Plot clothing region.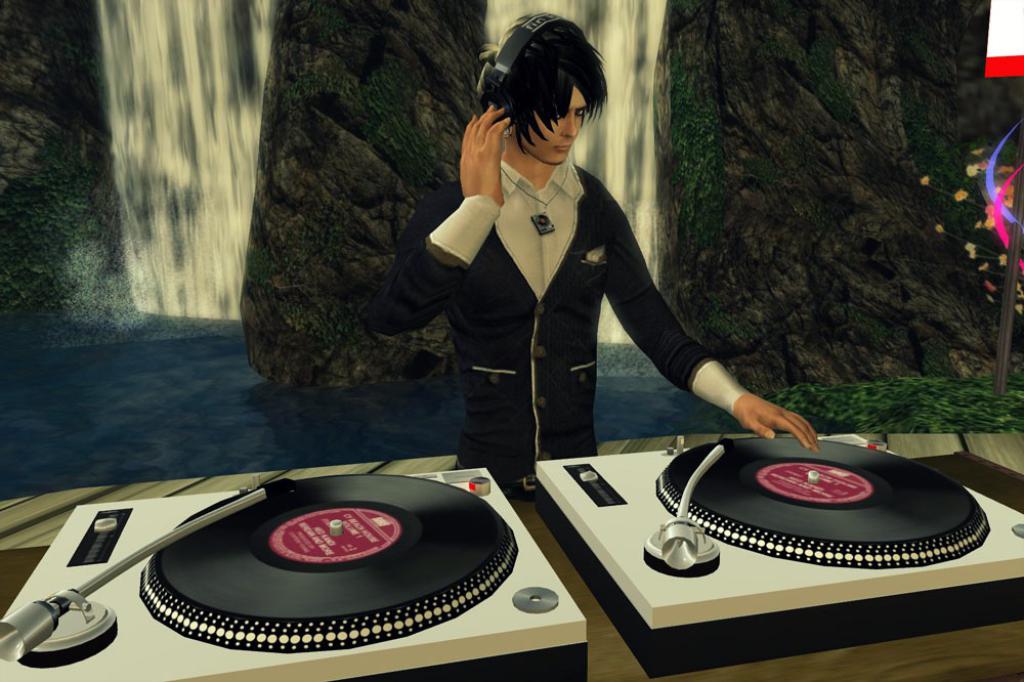
Plotted at {"x1": 358, "y1": 126, "x2": 732, "y2": 493}.
